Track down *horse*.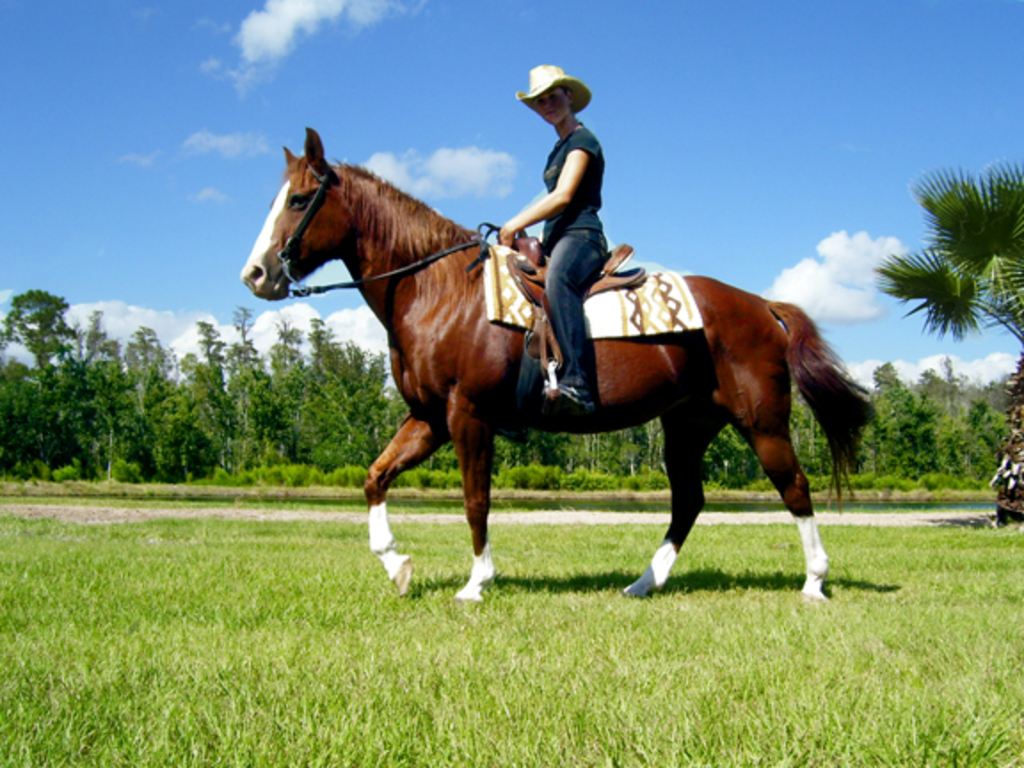
Tracked to 236, 121, 878, 603.
